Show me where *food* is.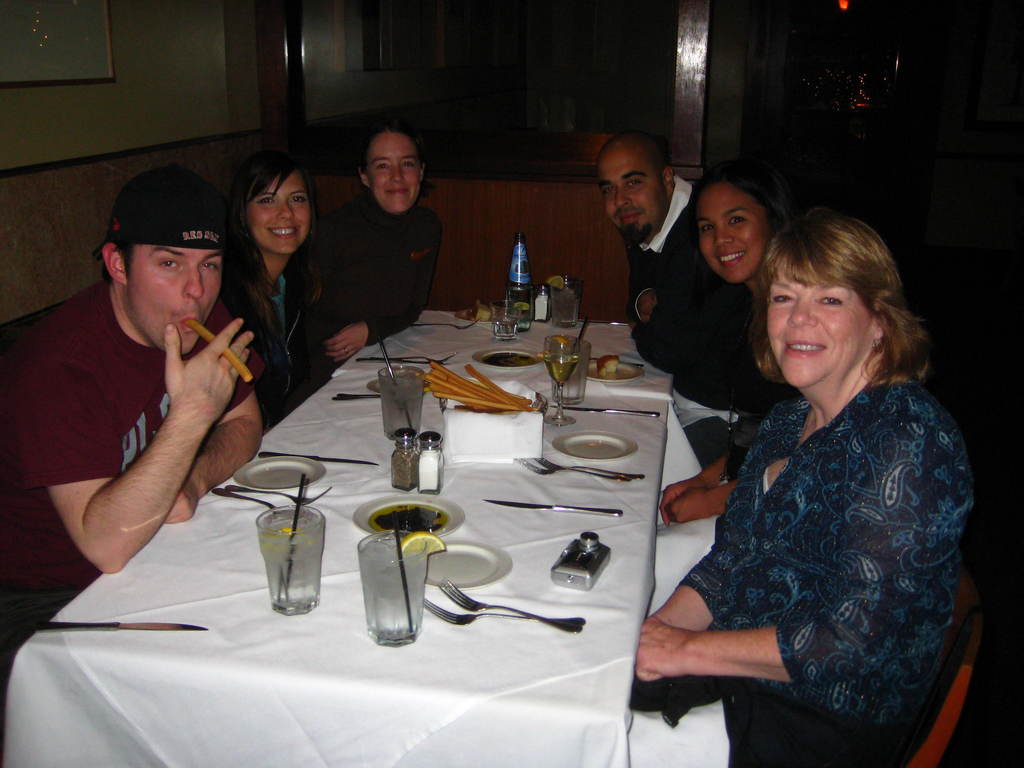
*food* is at detection(596, 355, 618, 378).
